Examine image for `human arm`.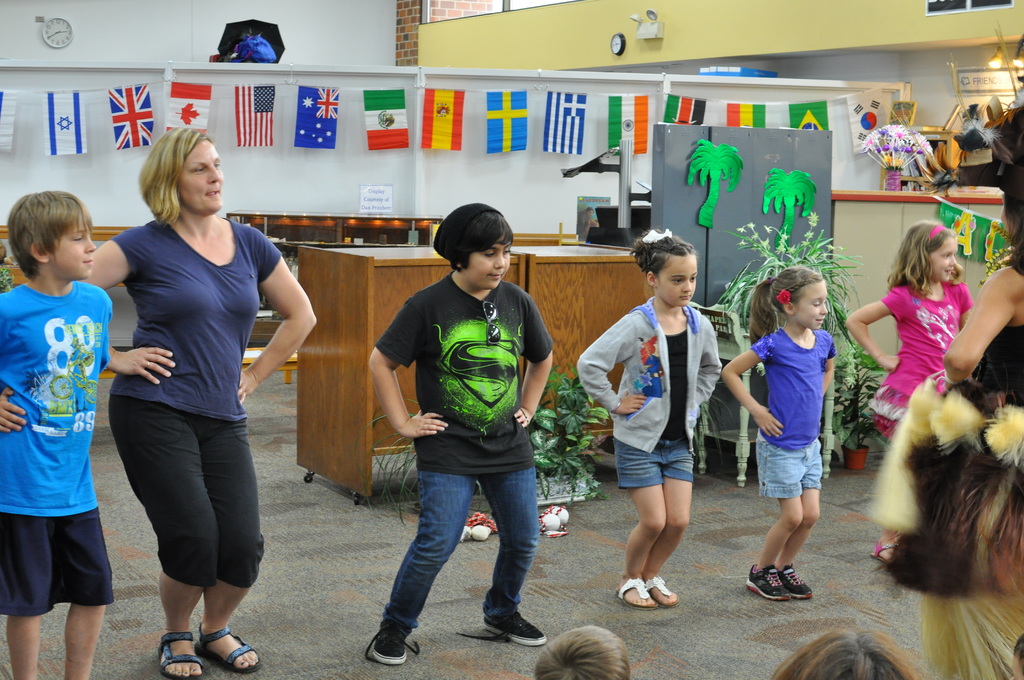
Examination result: detection(72, 229, 177, 385).
